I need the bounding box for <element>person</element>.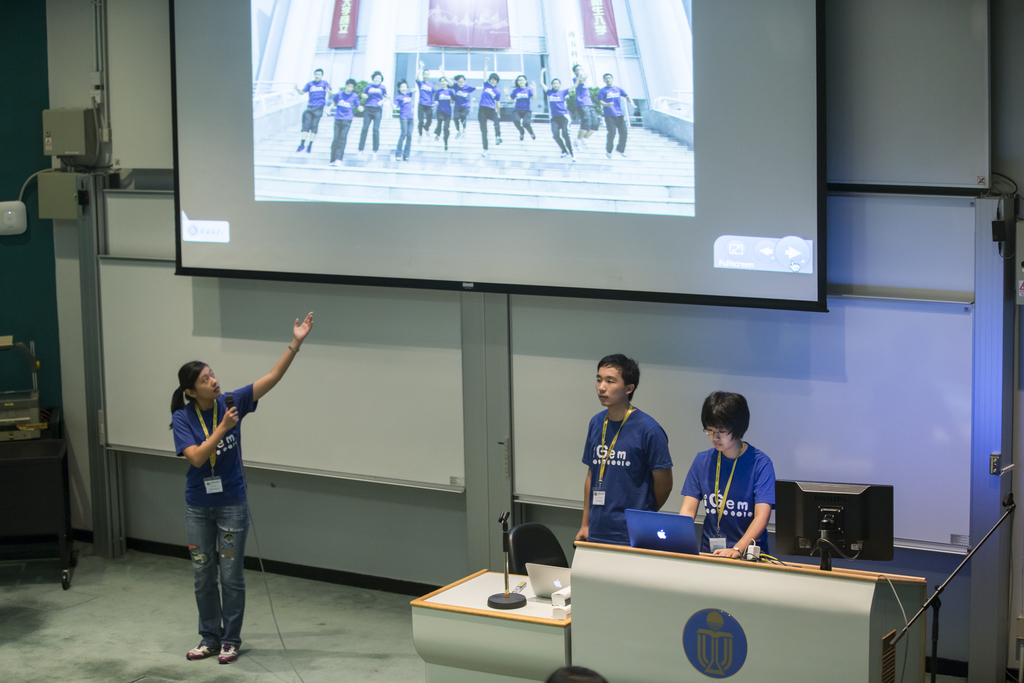
Here it is: <box>596,72,635,158</box>.
